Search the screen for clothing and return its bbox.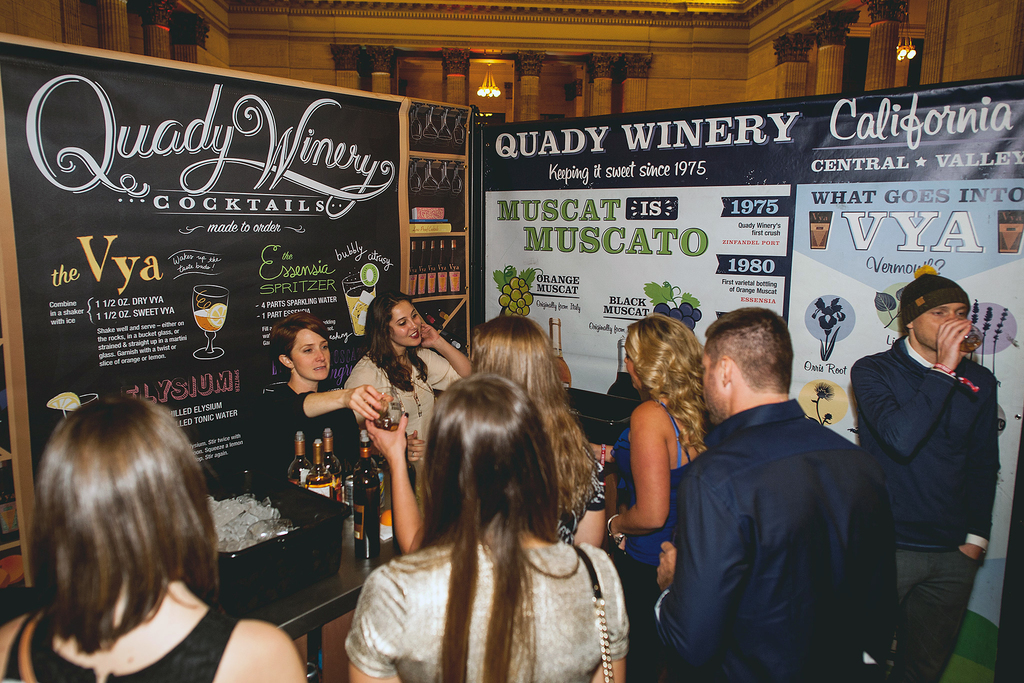
Found: x1=245 y1=375 x2=358 y2=472.
